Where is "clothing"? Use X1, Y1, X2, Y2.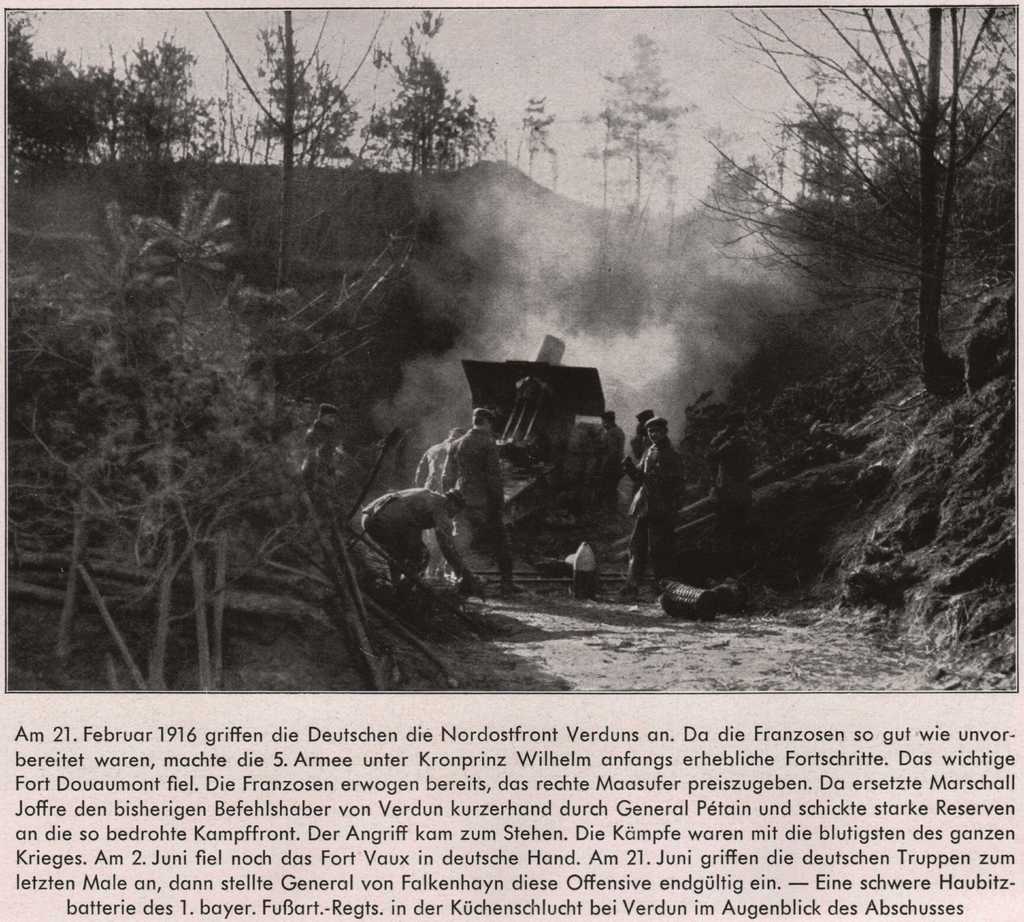
440, 423, 512, 590.
